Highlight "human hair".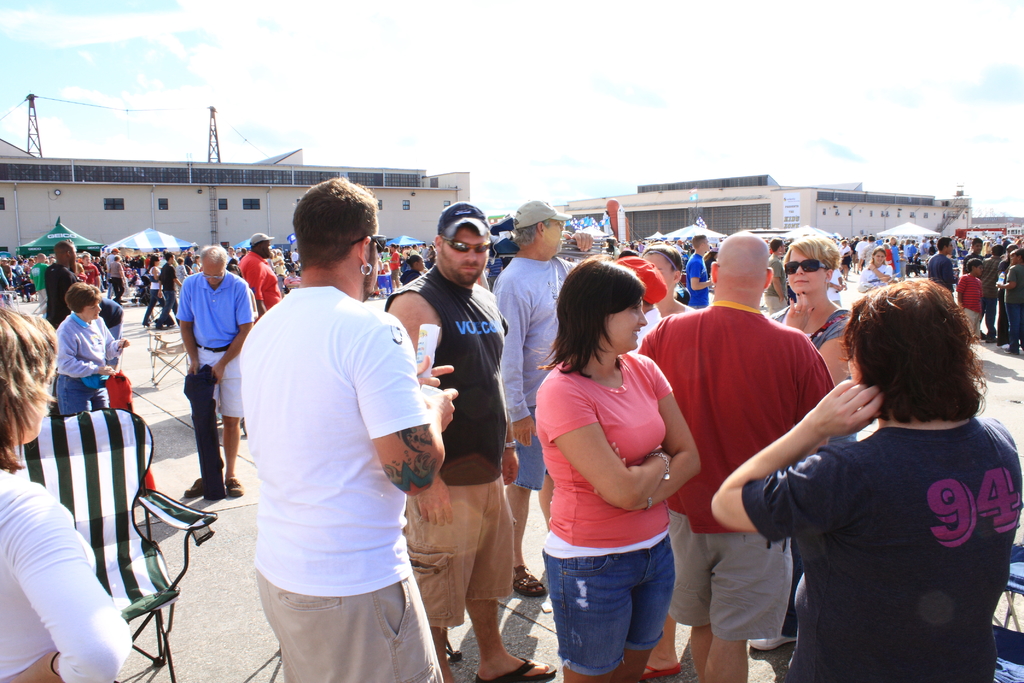
Highlighted region: region(509, 218, 550, 245).
